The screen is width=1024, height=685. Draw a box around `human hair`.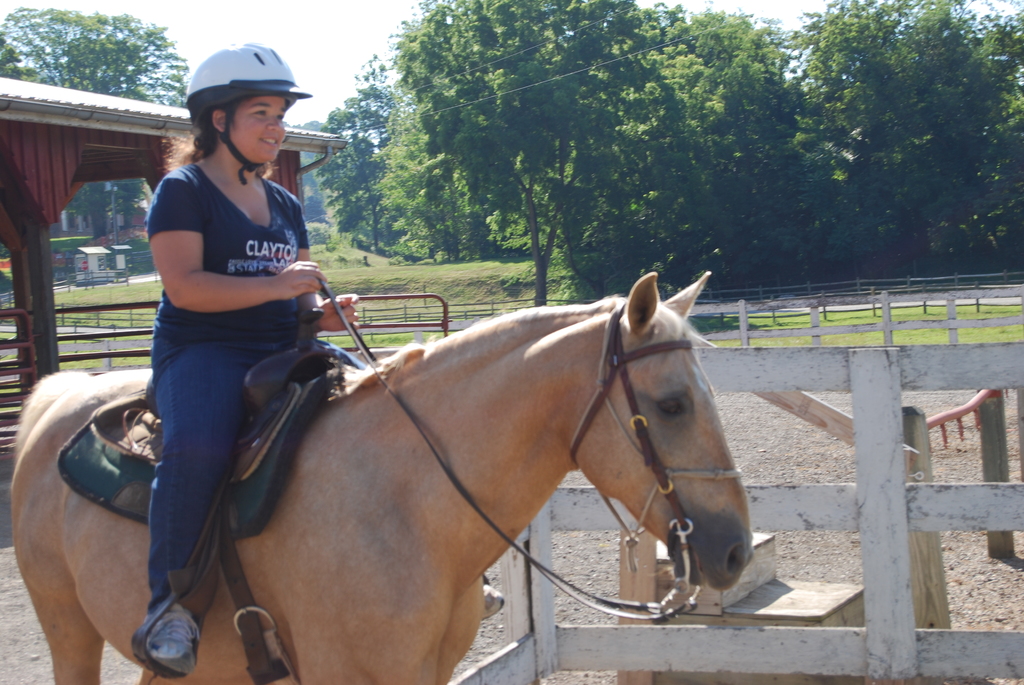
crop(159, 95, 244, 178).
